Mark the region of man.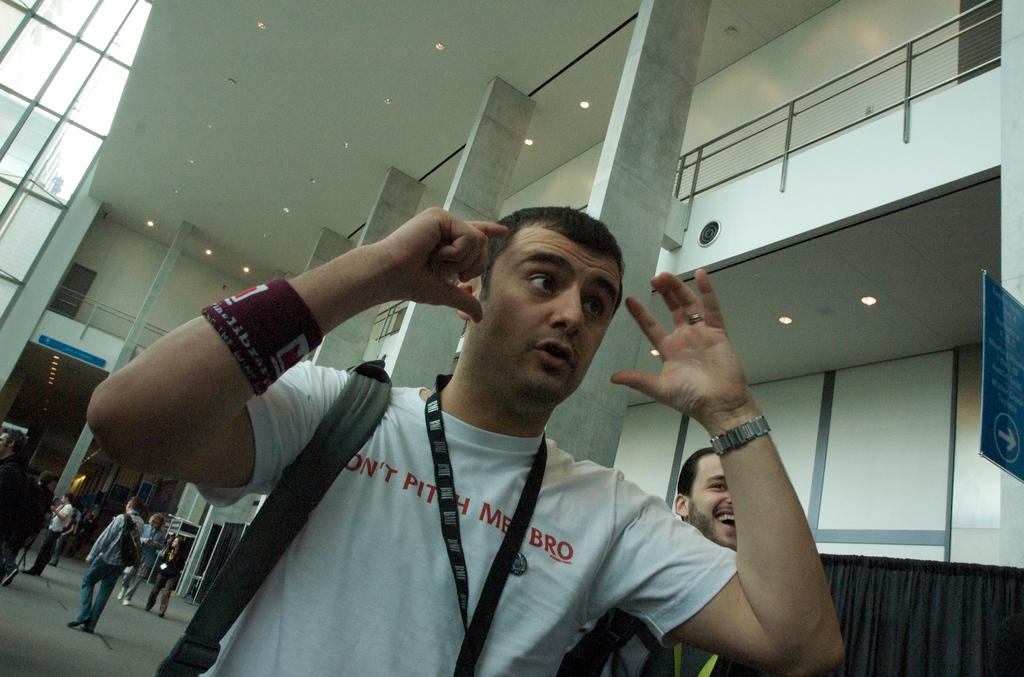
Region: bbox=[122, 512, 168, 607].
